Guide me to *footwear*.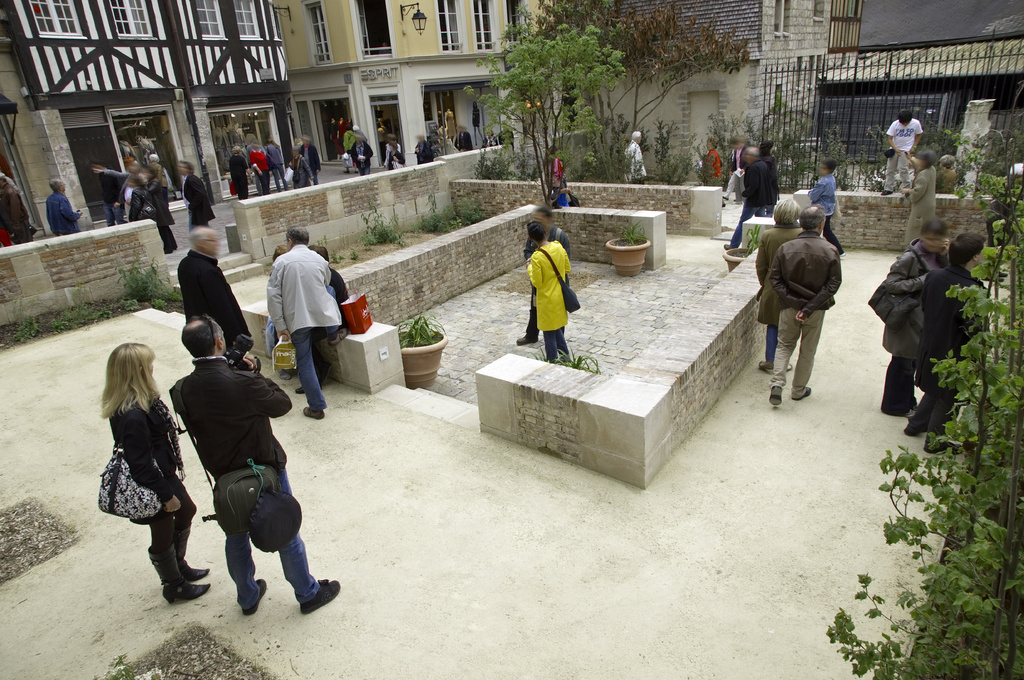
Guidance: bbox=[922, 448, 951, 455].
